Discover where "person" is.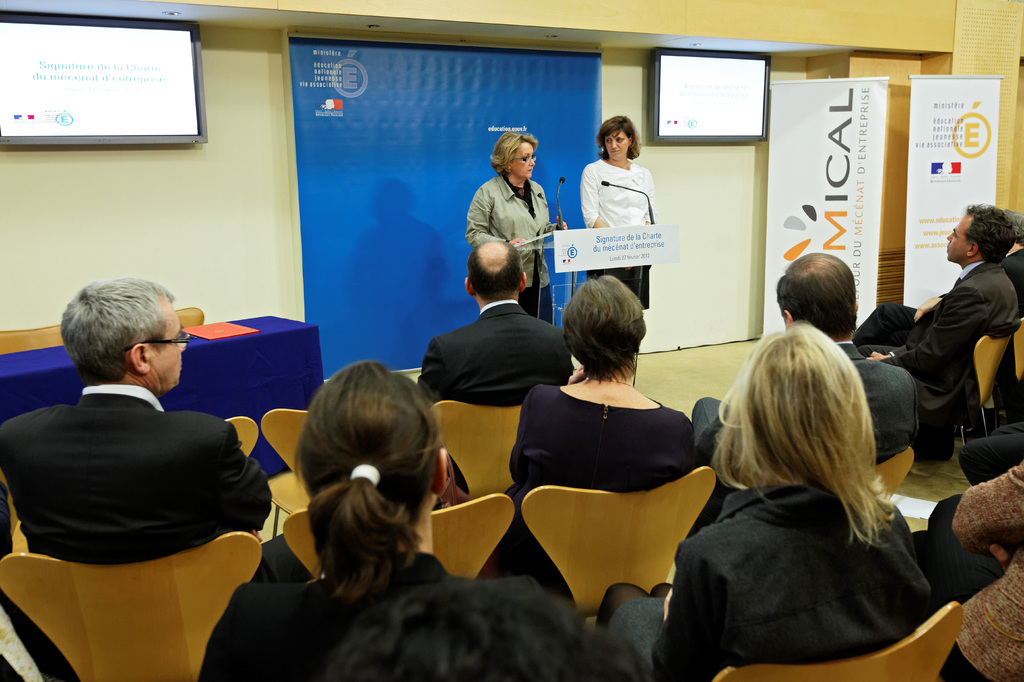
Discovered at detection(2, 264, 278, 564).
